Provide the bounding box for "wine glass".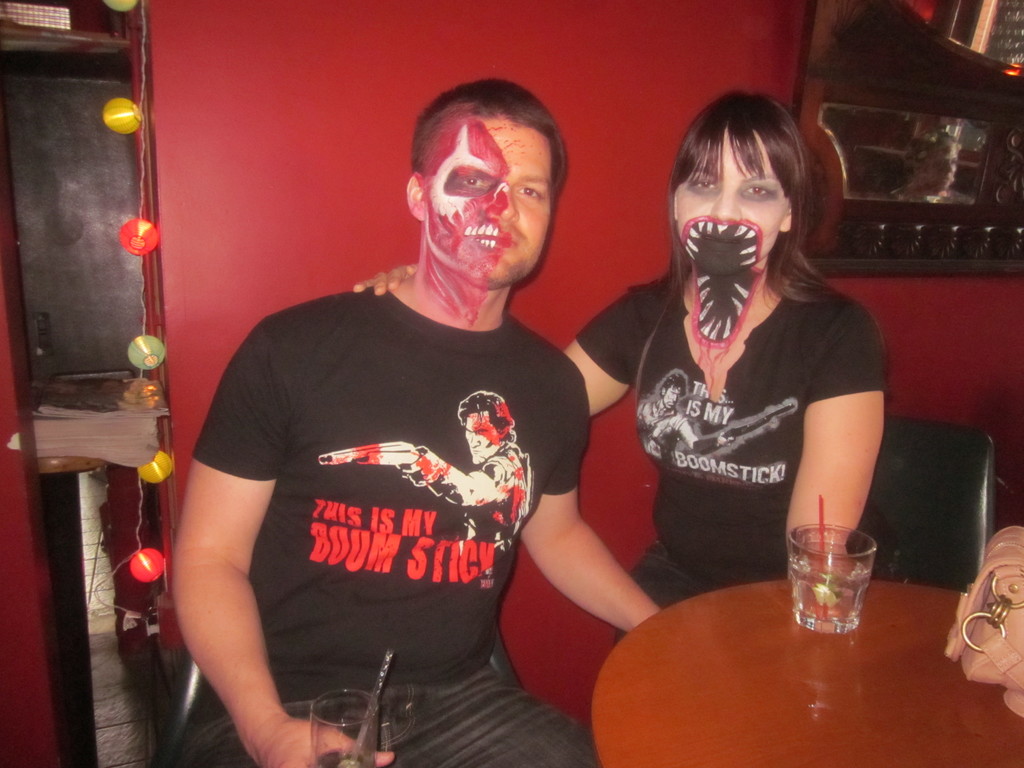
[308,685,376,767].
